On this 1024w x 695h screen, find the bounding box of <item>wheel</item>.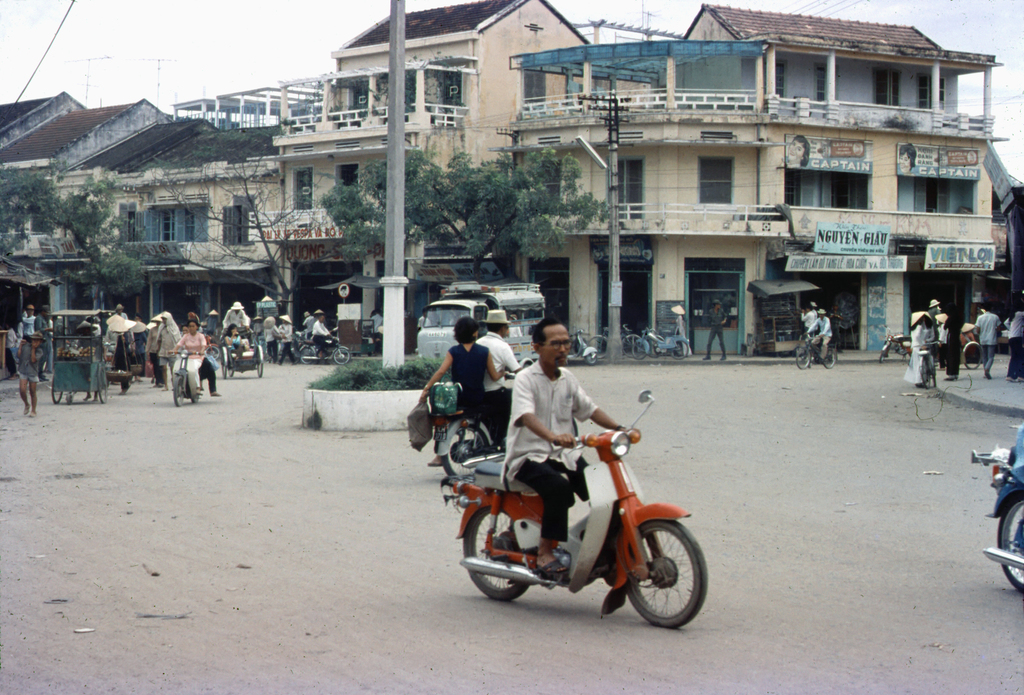
Bounding box: [259,353,262,377].
